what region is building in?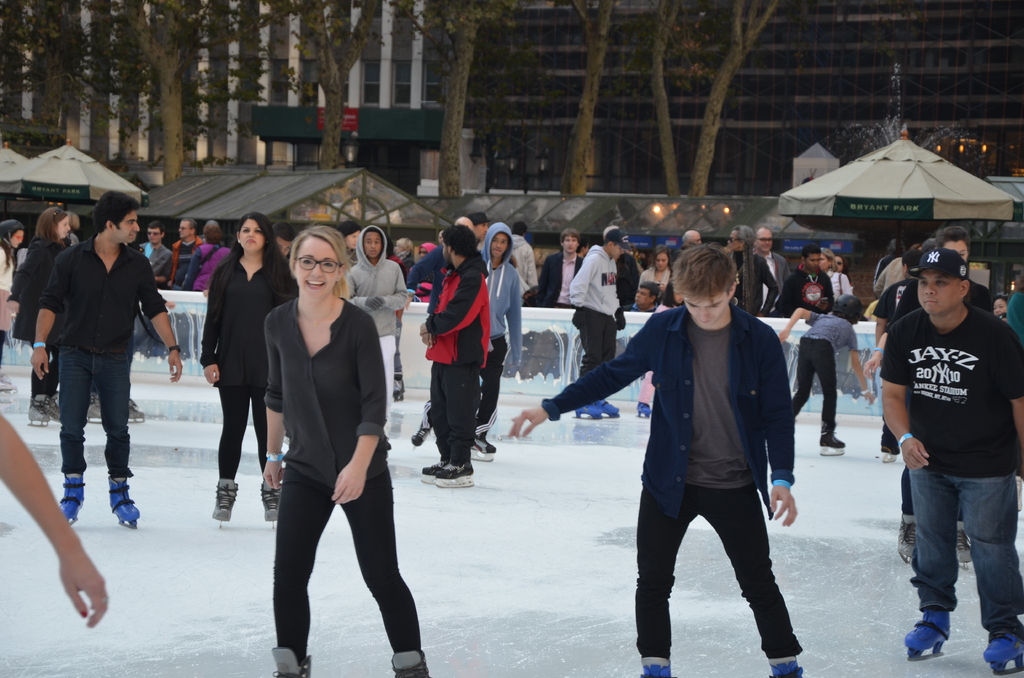
(0,0,429,189).
